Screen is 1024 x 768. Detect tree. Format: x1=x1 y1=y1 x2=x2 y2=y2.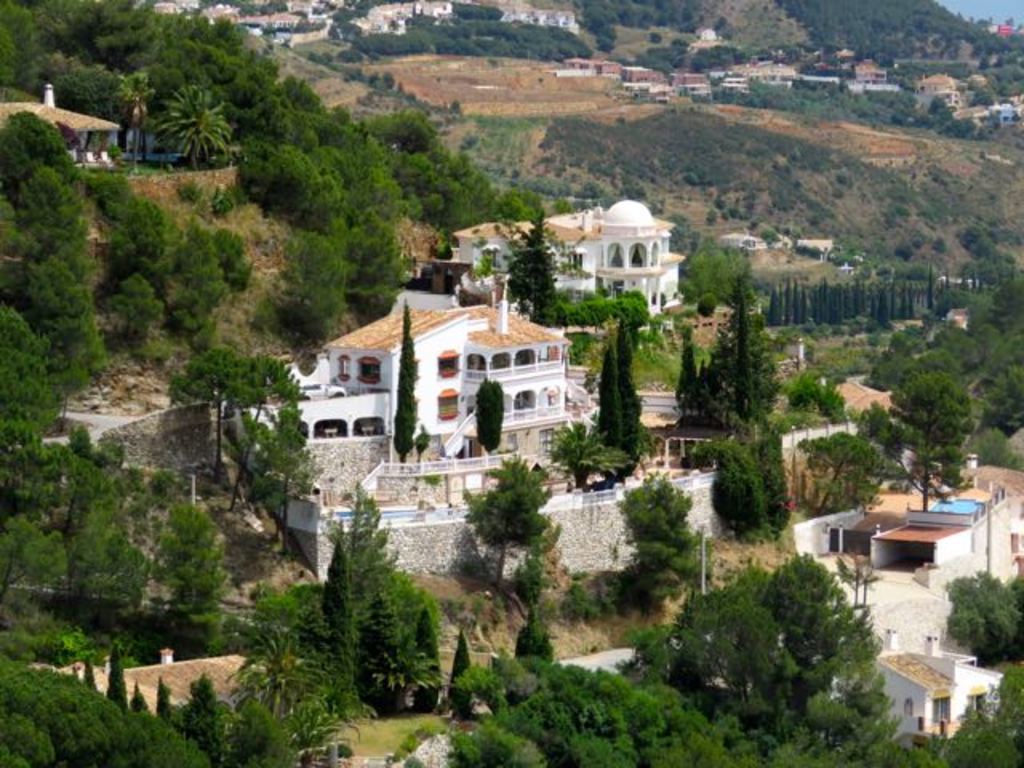
x1=616 y1=323 x2=650 y2=490.
